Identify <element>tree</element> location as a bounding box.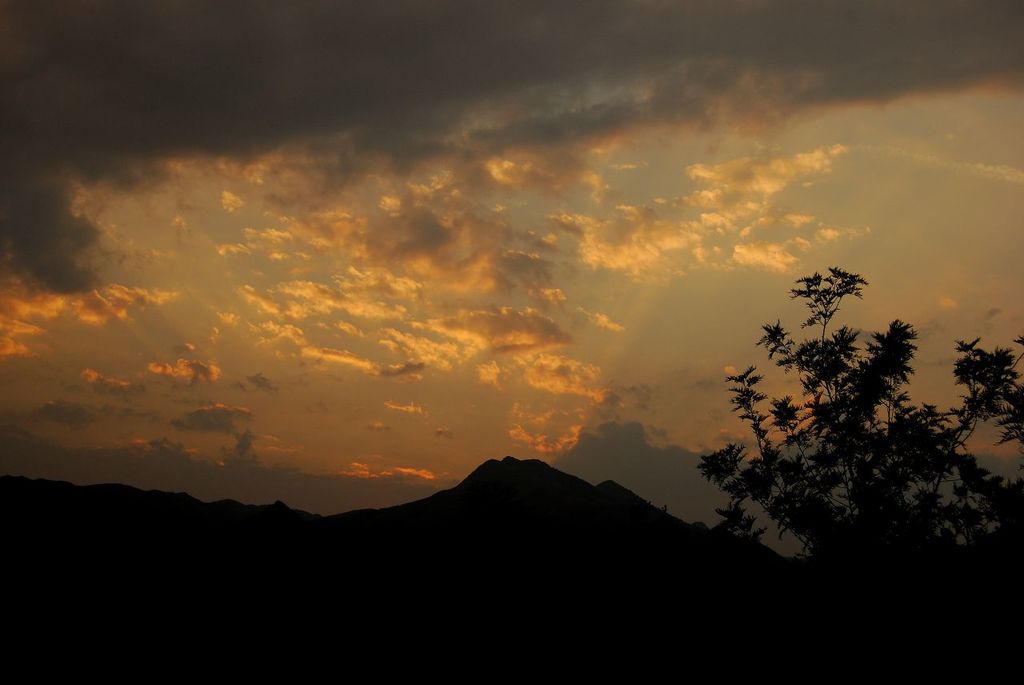
bbox(662, 228, 934, 588).
